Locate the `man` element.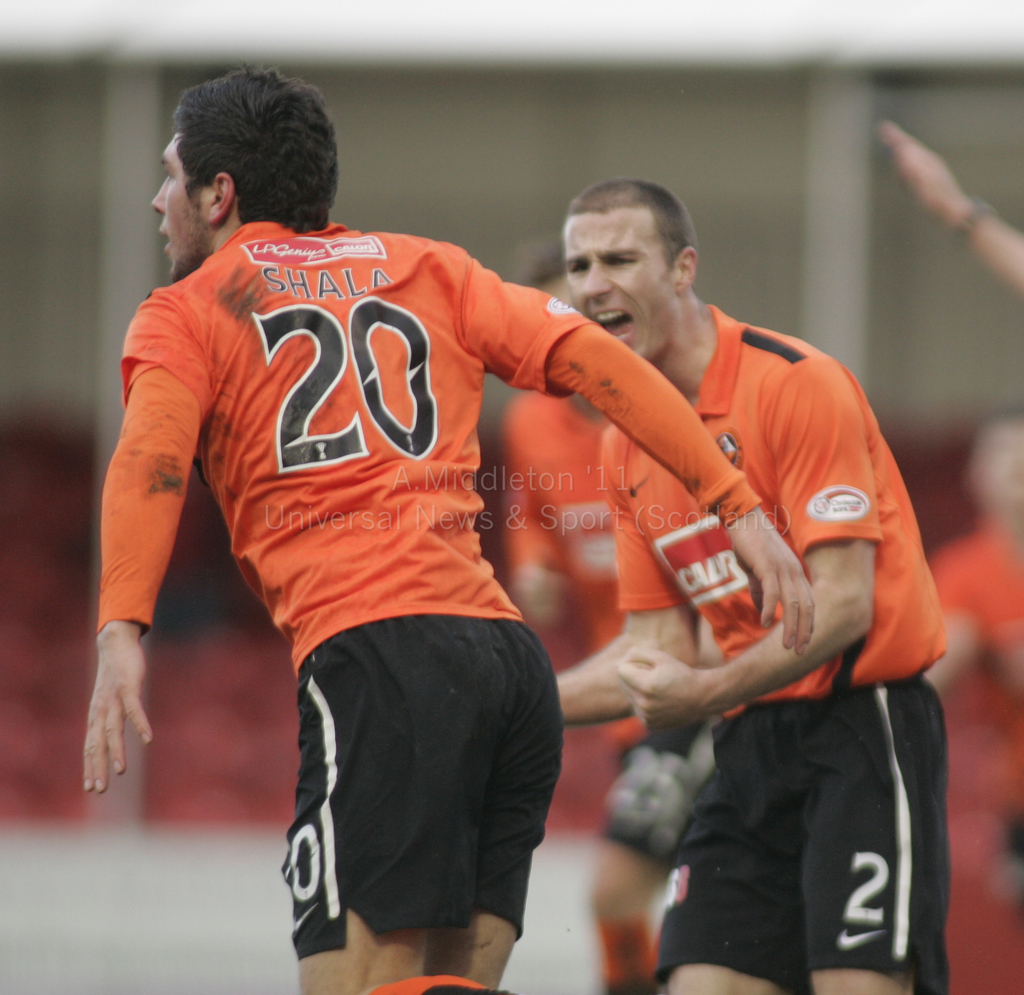
Element bbox: region(90, 108, 764, 971).
